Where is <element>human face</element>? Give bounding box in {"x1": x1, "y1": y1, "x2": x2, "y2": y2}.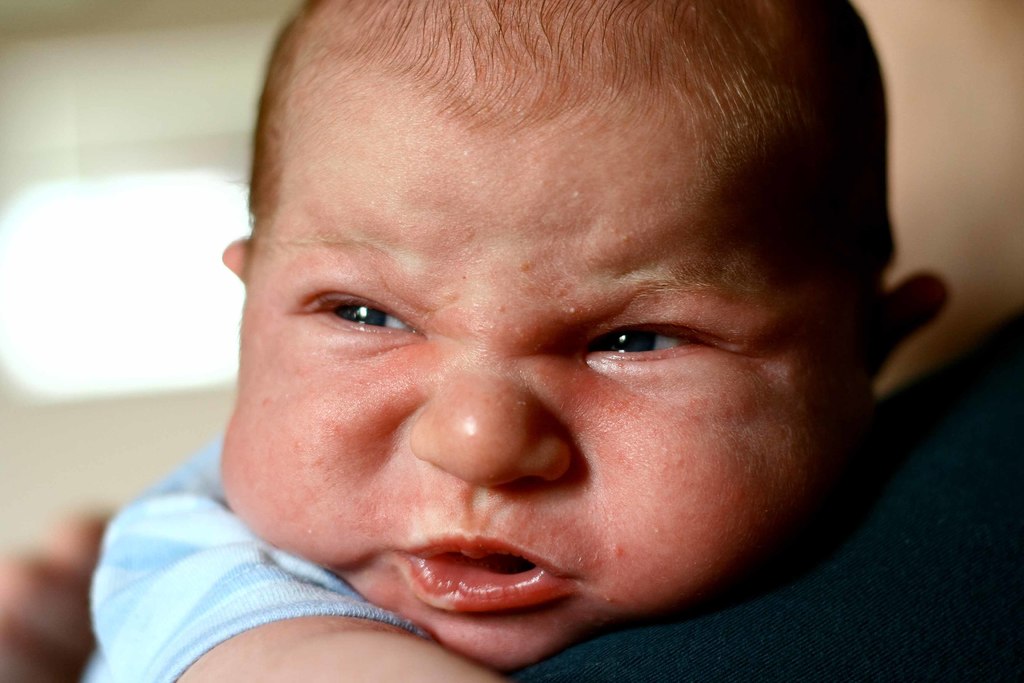
{"x1": 221, "y1": 75, "x2": 862, "y2": 670}.
